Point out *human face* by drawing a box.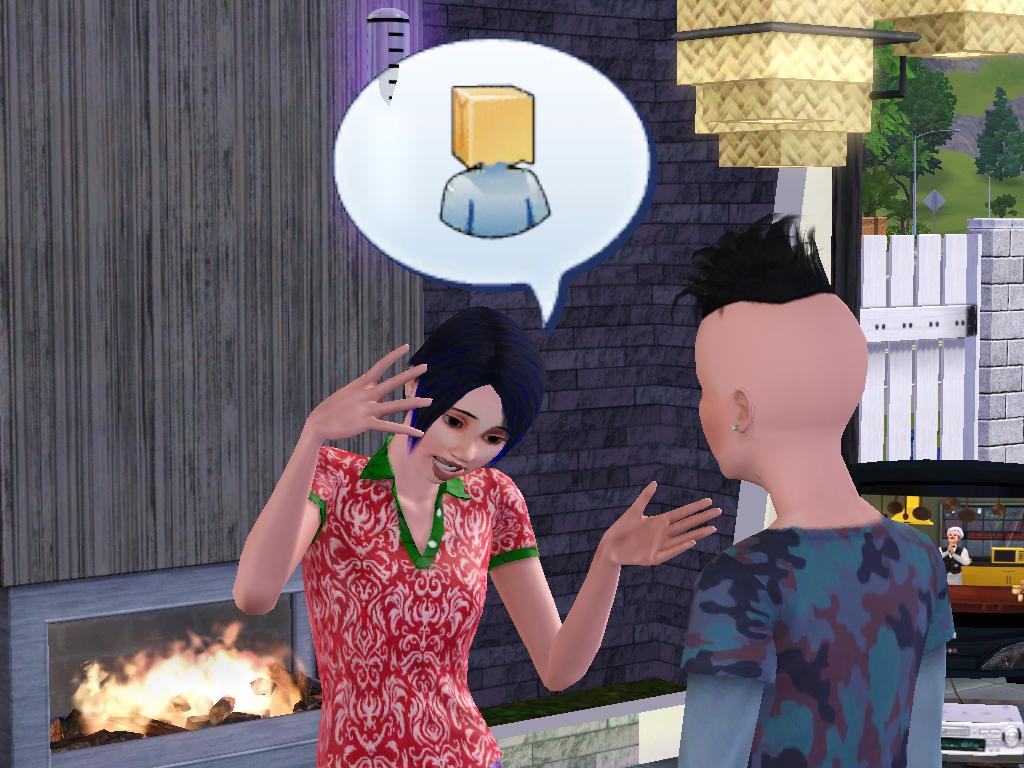
(413, 383, 503, 484).
